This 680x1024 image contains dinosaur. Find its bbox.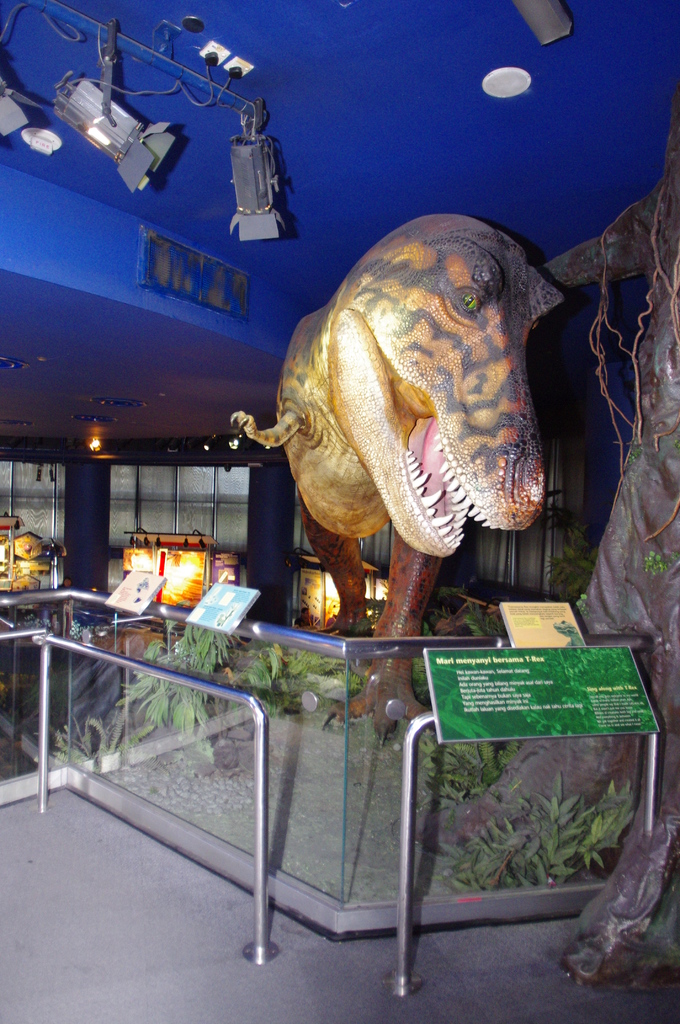
x1=227, y1=214, x2=568, y2=751.
